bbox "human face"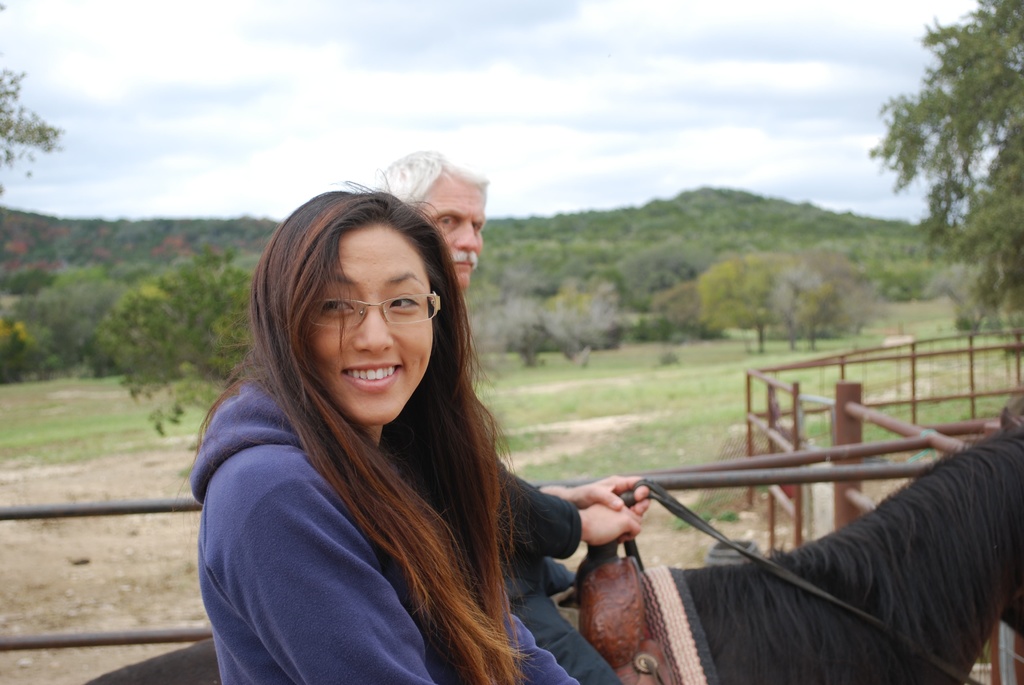
<bbox>420, 185, 486, 292</bbox>
